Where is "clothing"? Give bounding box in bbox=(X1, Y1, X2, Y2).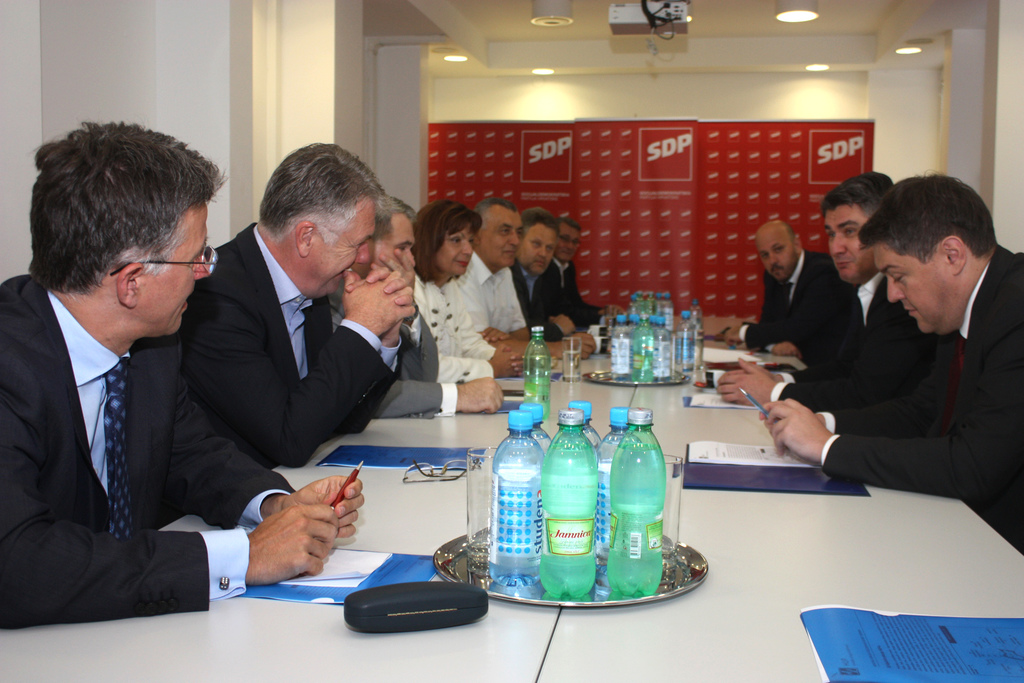
bbox=(746, 249, 854, 348).
